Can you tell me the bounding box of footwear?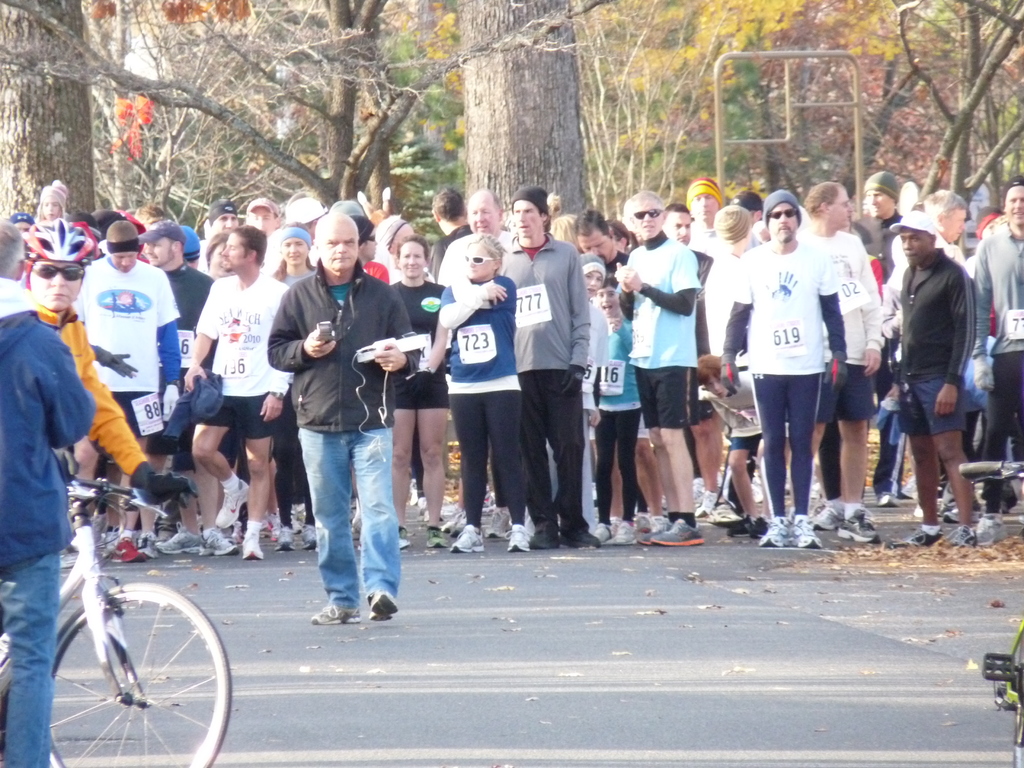
<bbox>616, 521, 637, 545</bbox>.
